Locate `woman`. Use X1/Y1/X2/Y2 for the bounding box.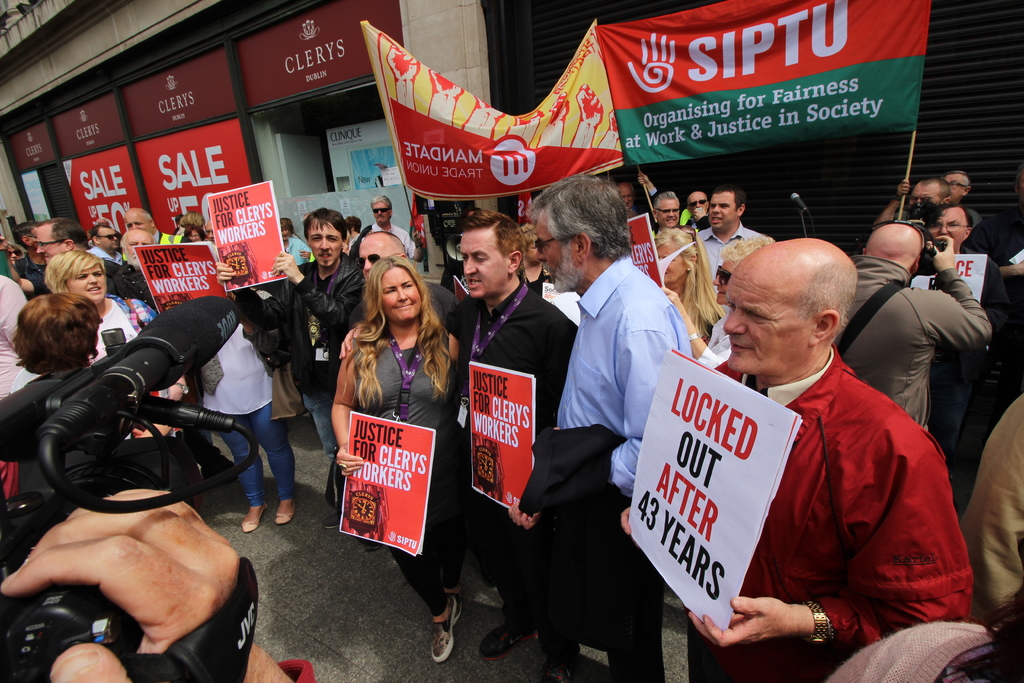
45/251/190/440.
